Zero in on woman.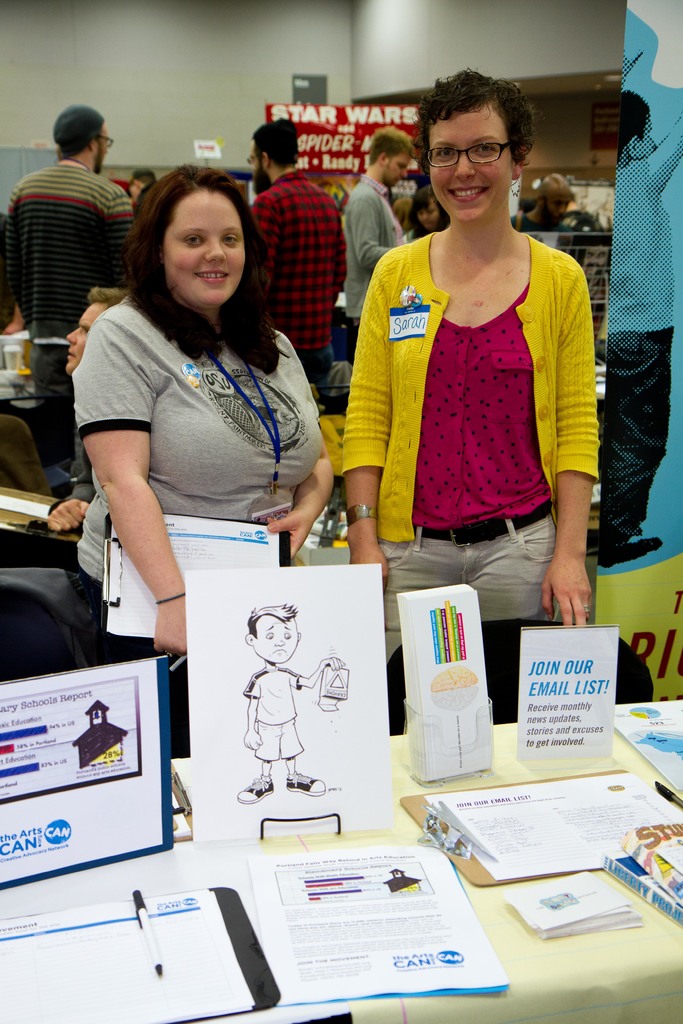
Zeroed in: box(71, 161, 340, 733).
